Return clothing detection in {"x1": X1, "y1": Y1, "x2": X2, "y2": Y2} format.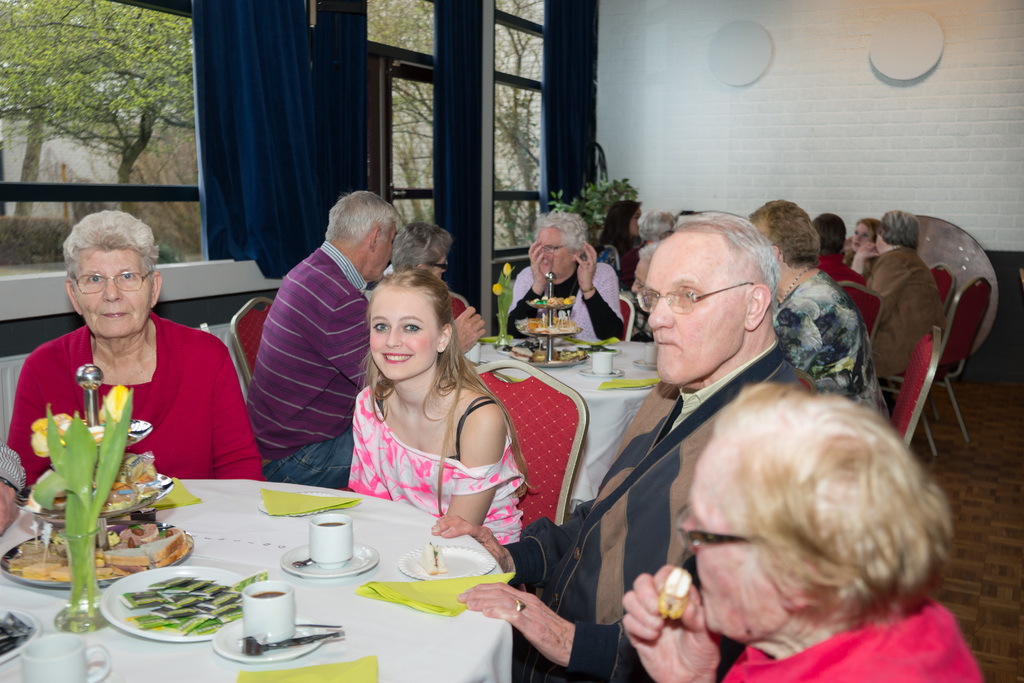
{"x1": 862, "y1": 243, "x2": 947, "y2": 370}.
